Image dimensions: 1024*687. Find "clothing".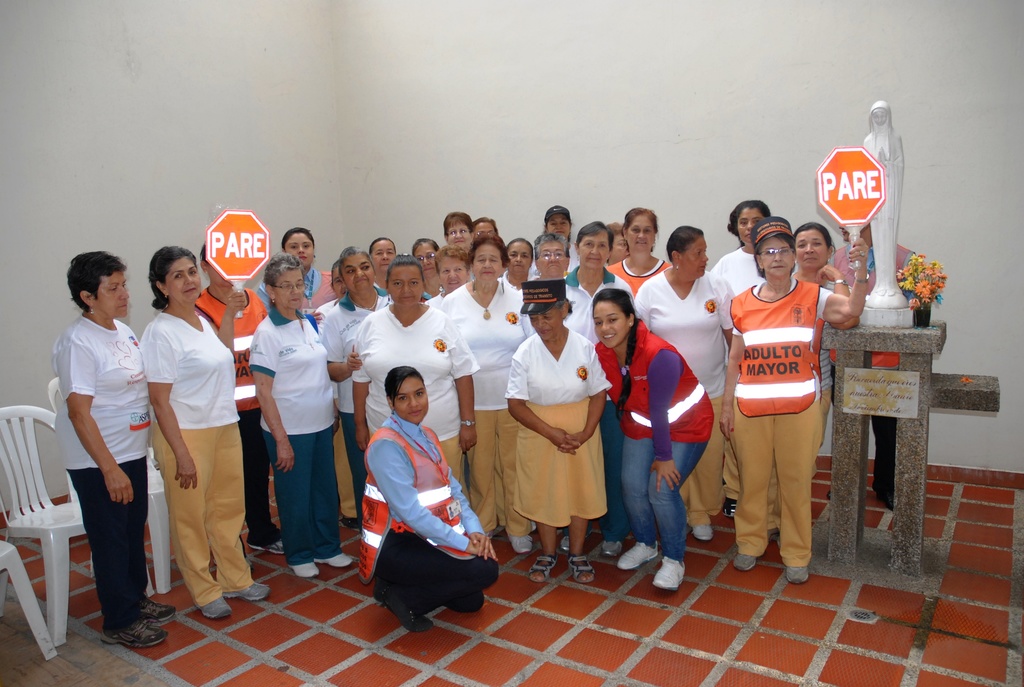
[left=51, top=313, right=146, bottom=640].
